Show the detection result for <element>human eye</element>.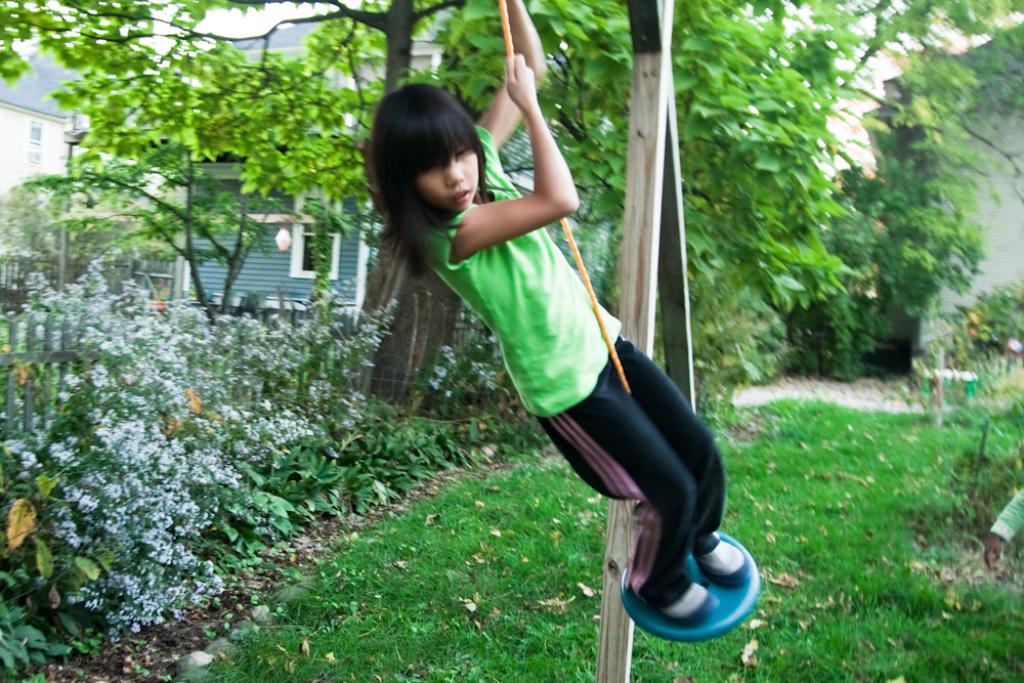
[455,145,471,156].
